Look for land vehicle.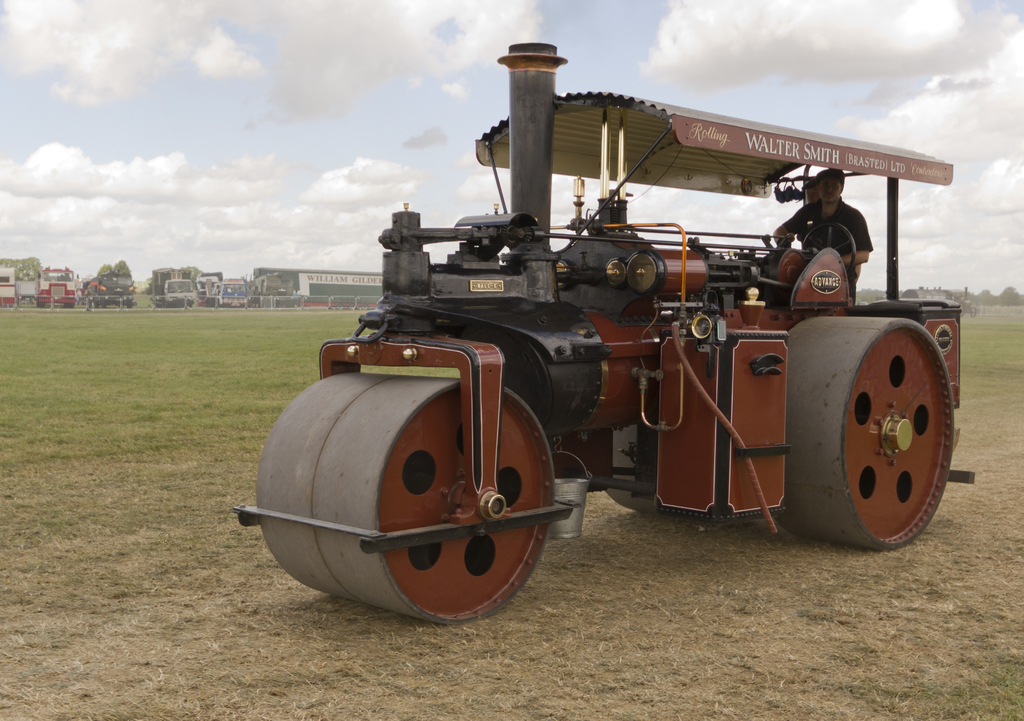
Found: 85/274/136/311.
